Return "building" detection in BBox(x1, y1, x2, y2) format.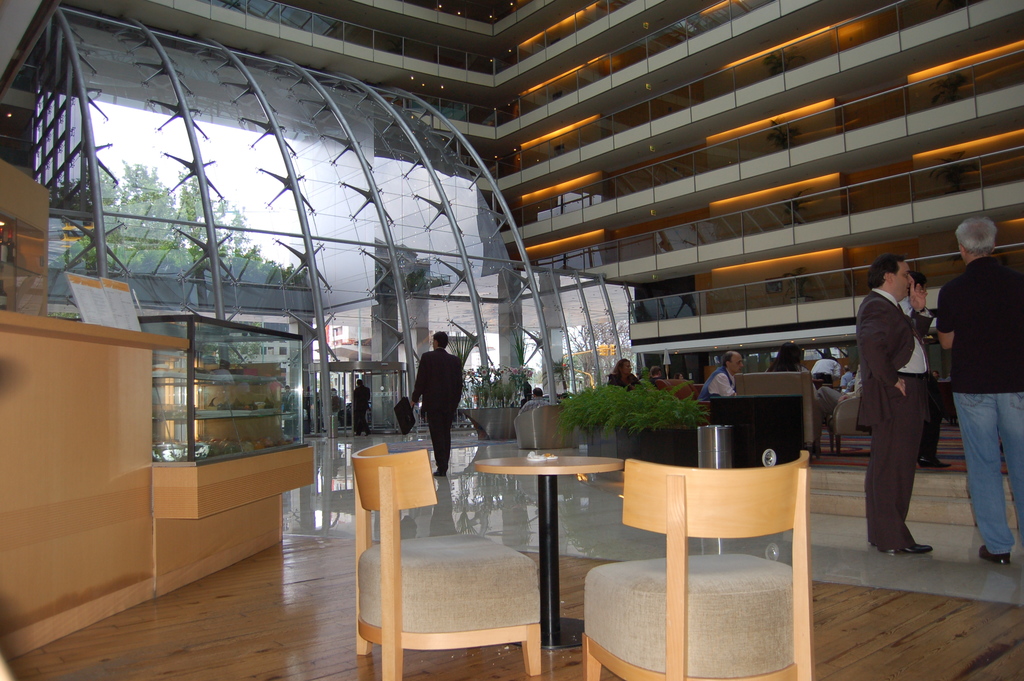
BBox(0, 0, 1023, 680).
